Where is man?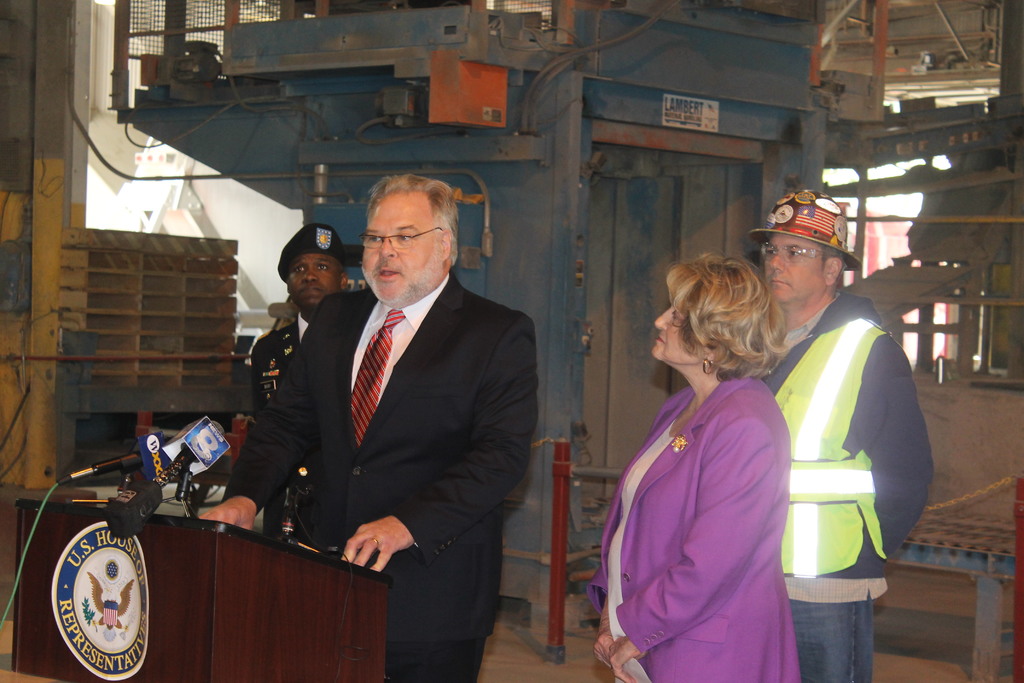
left=249, top=223, right=346, bottom=539.
